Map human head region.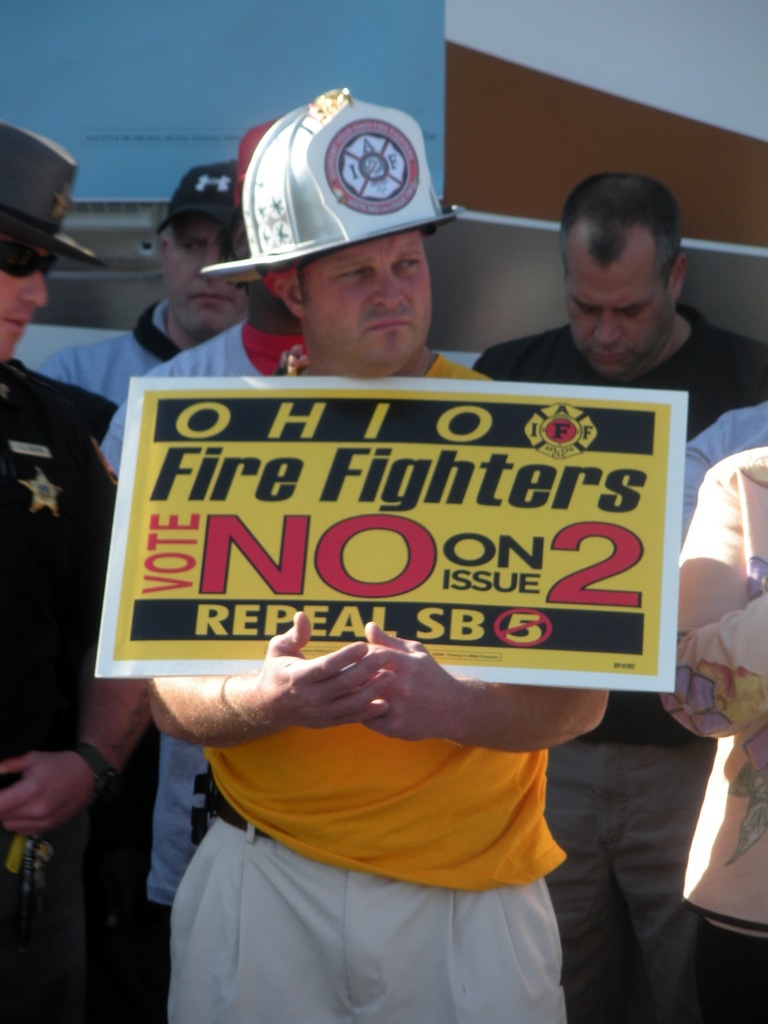
Mapped to crop(559, 157, 698, 343).
